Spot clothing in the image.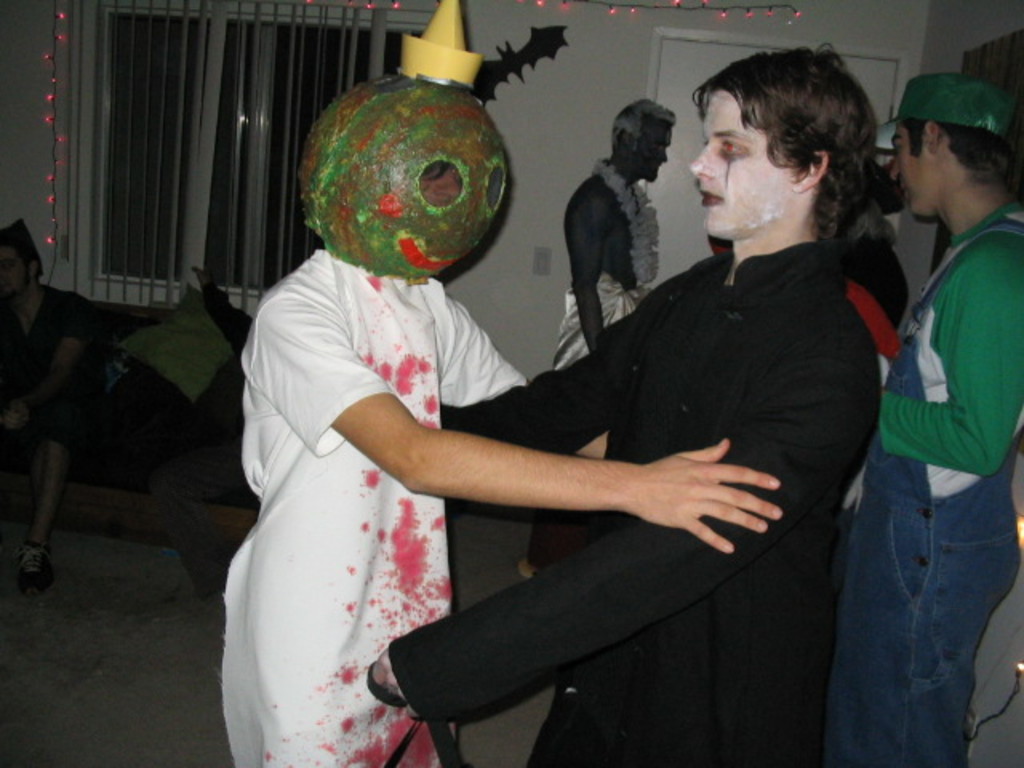
clothing found at rect(195, 187, 549, 741).
